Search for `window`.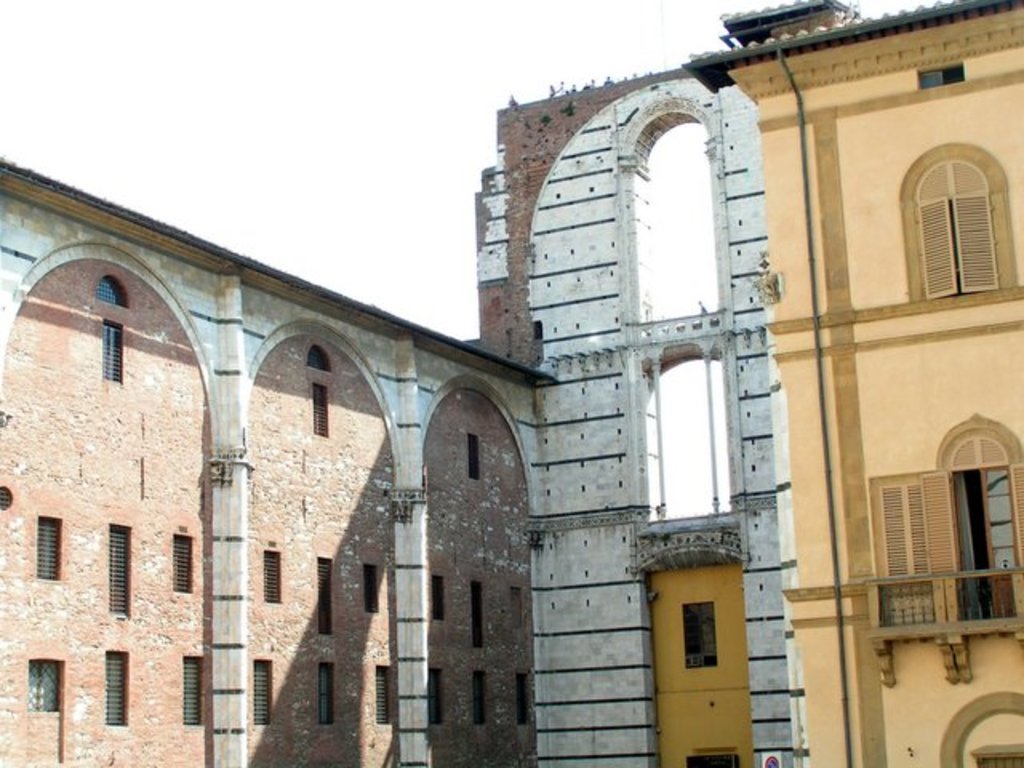
Found at rect(467, 440, 478, 482).
